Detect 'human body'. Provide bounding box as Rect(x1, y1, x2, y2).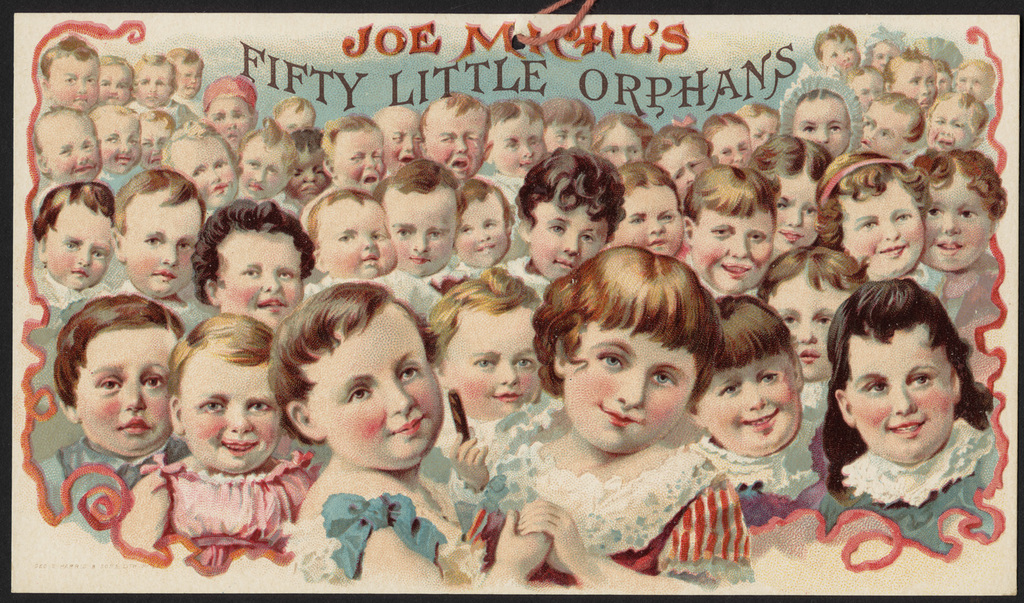
Rect(805, 282, 1016, 555).
